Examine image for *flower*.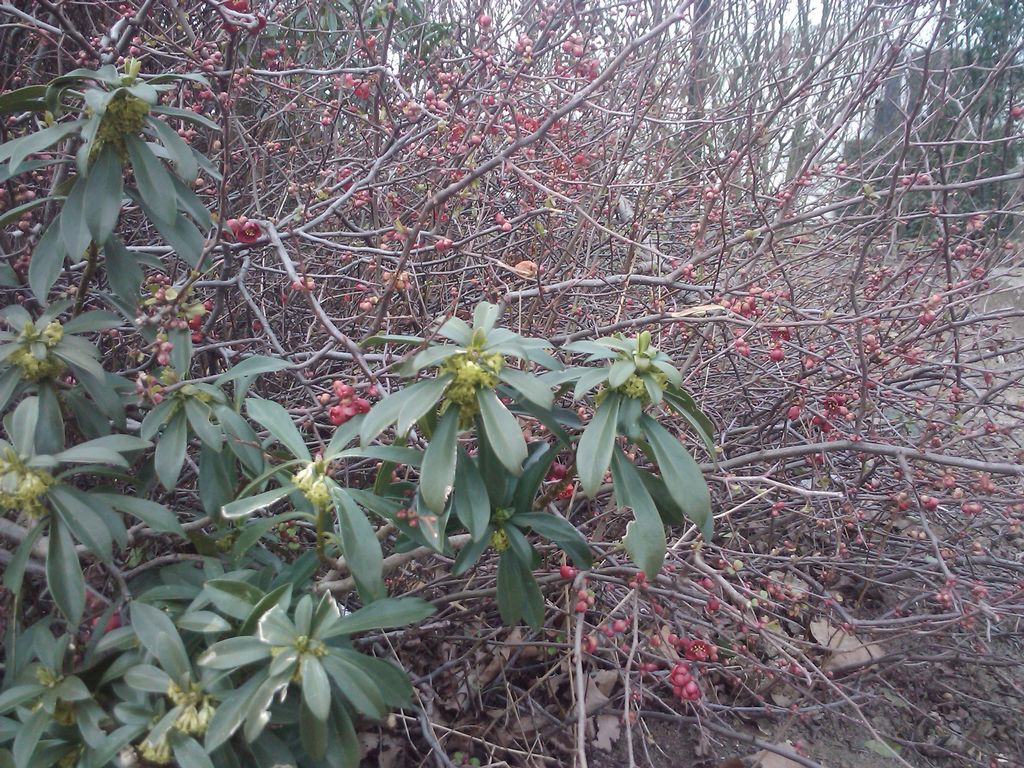
Examination result: bbox(234, 220, 262, 246).
